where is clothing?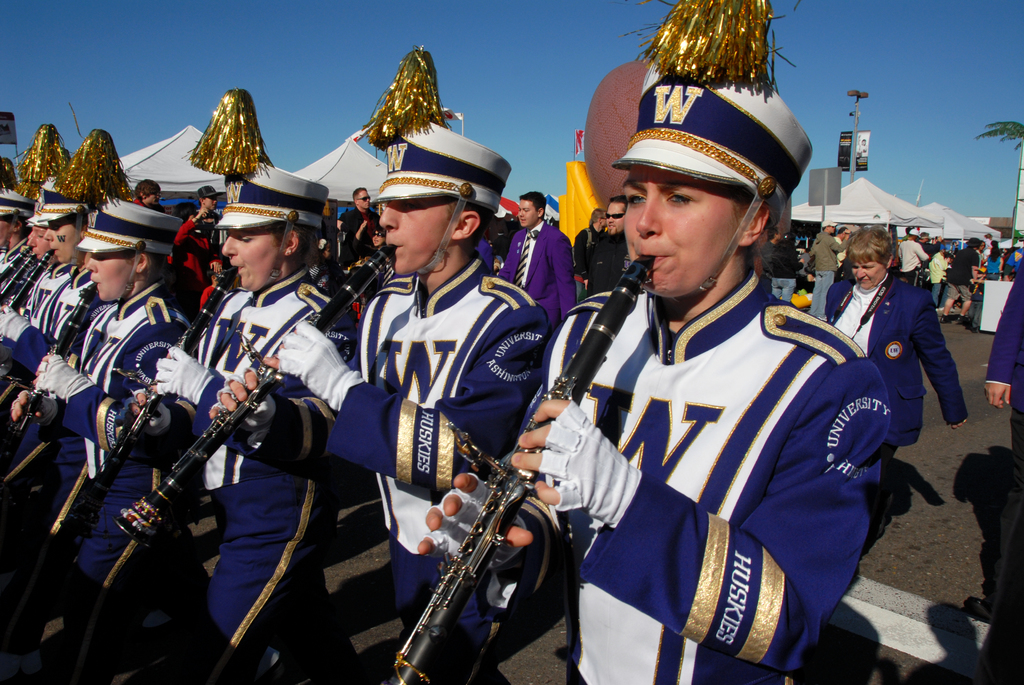
crop(824, 280, 958, 473).
